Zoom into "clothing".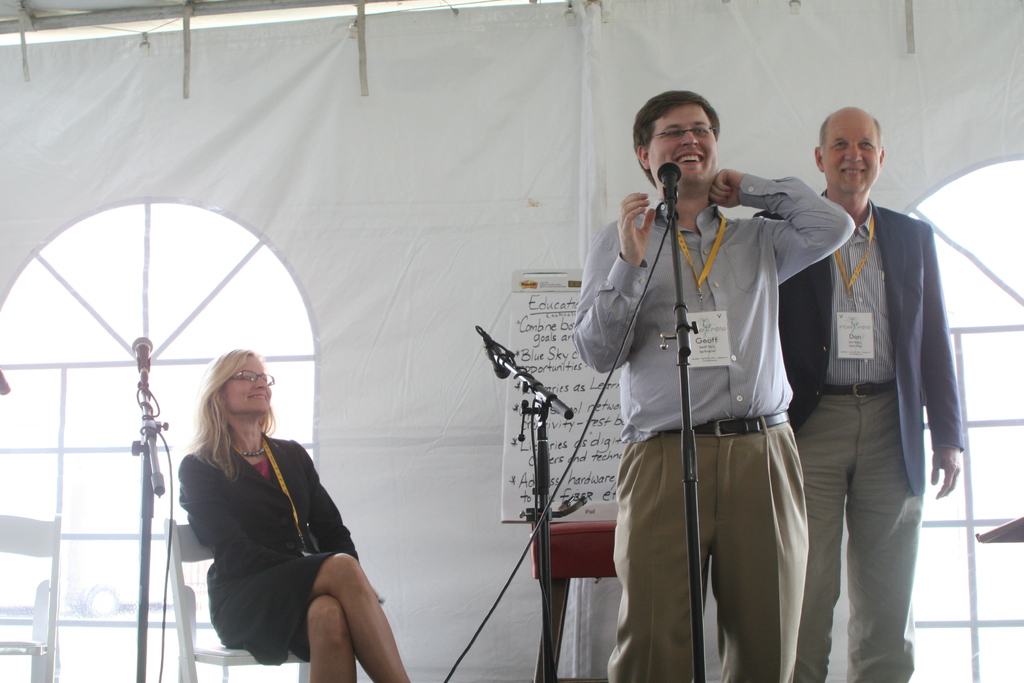
Zoom target: <region>179, 436, 358, 666</region>.
